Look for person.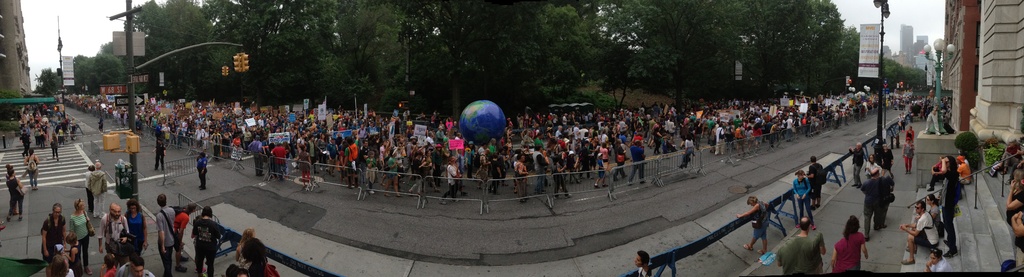
Found: l=86, t=159, r=107, b=206.
